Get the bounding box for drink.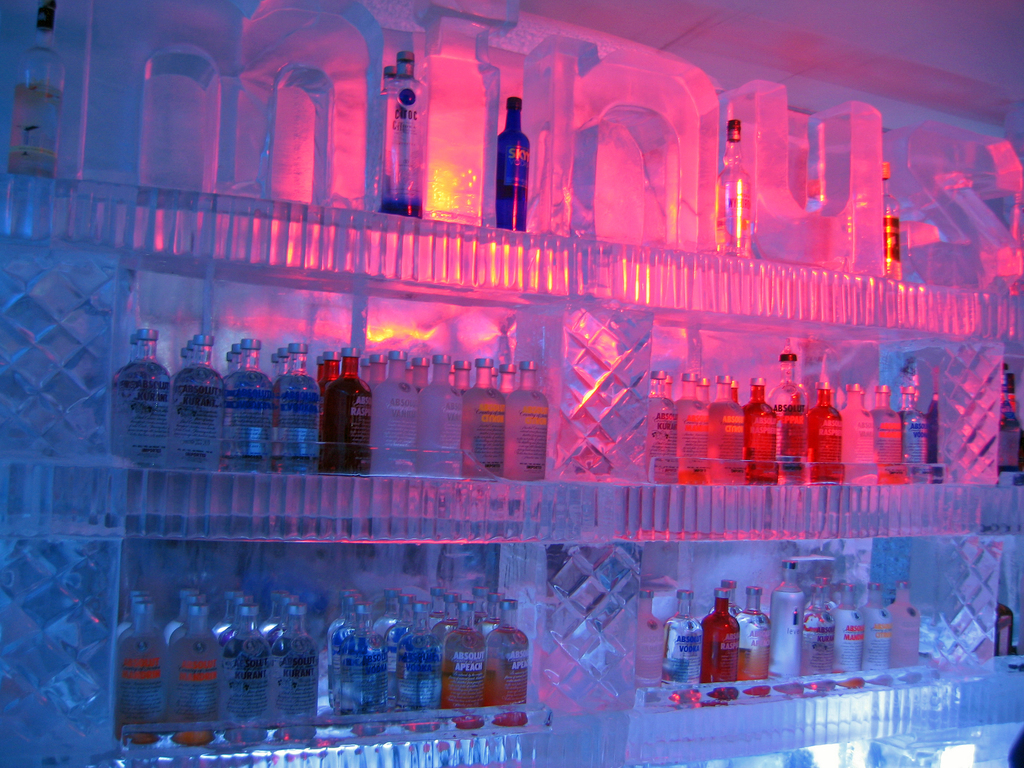
[left=335, top=601, right=534, bottom=737].
